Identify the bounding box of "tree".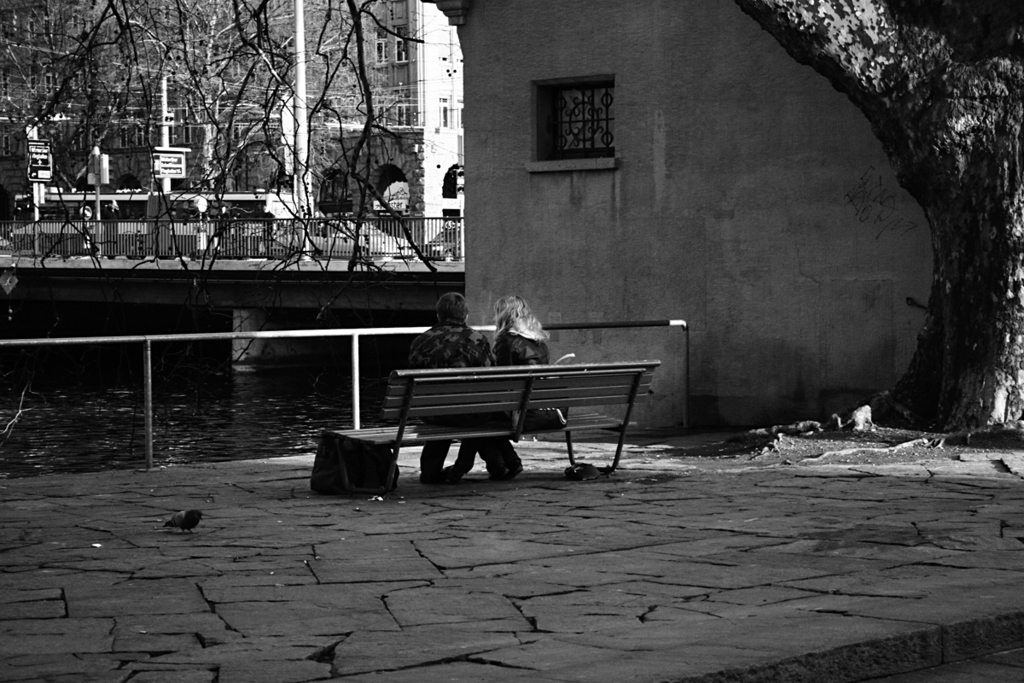
box(98, 0, 391, 211).
